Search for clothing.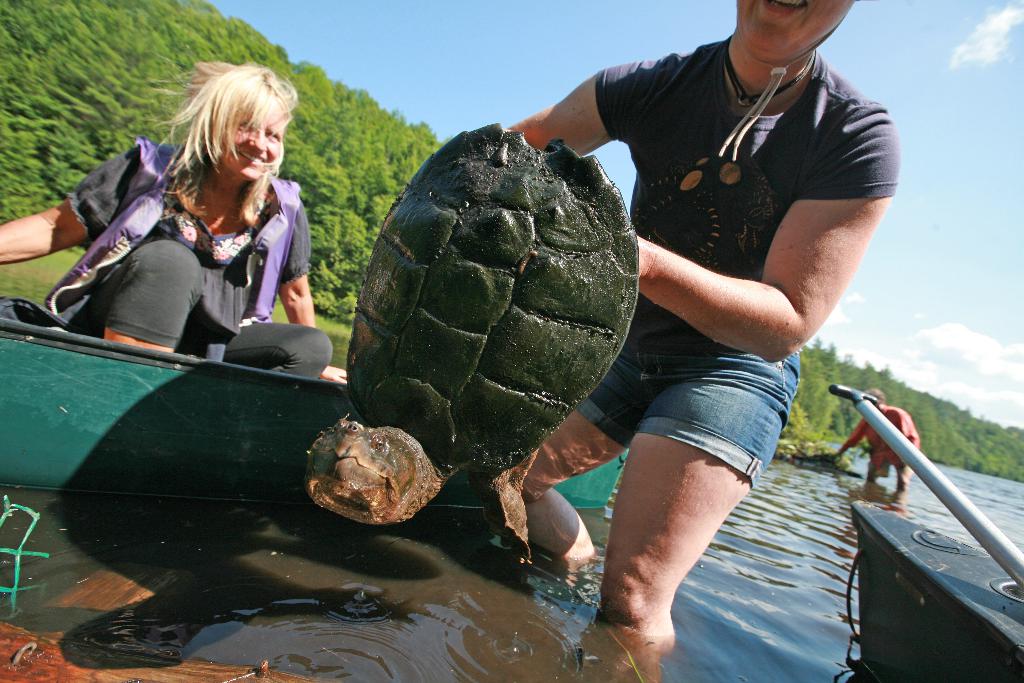
Found at Rect(854, 404, 915, 488).
